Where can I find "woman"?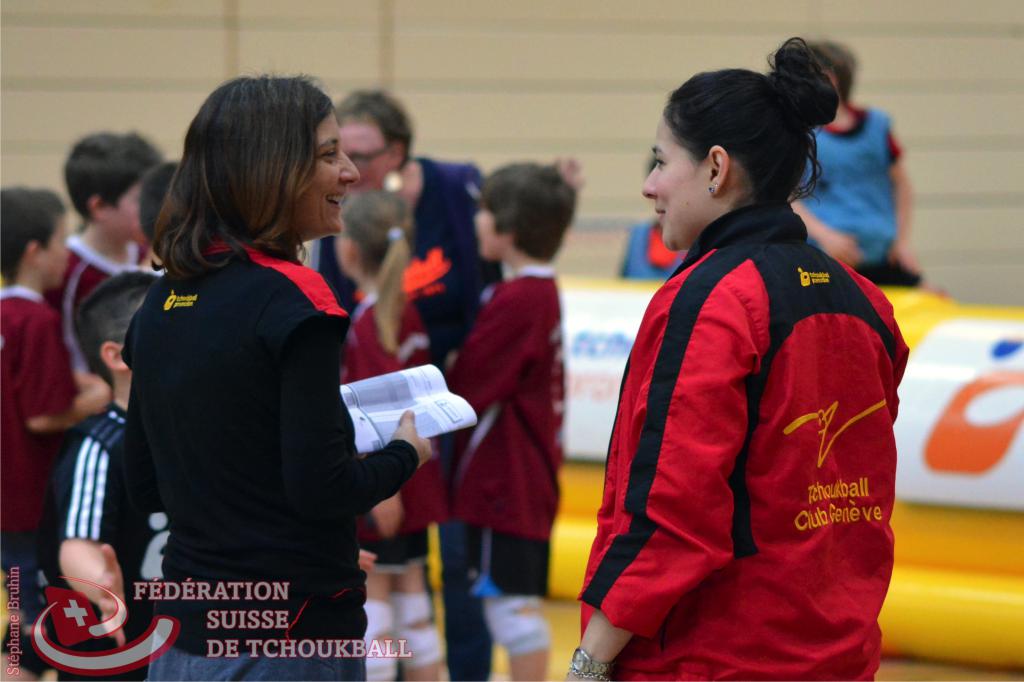
You can find it at pyautogui.locateOnScreen(116, 74, 434, 681).
